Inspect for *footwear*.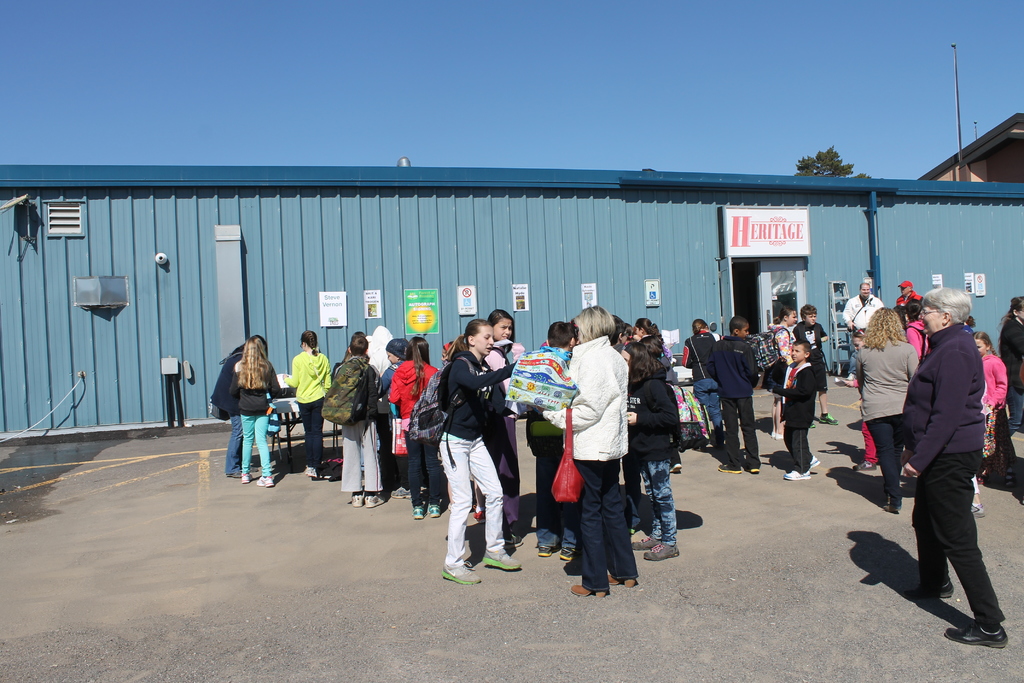
Inspection: box(429, 498, 444, 518).
